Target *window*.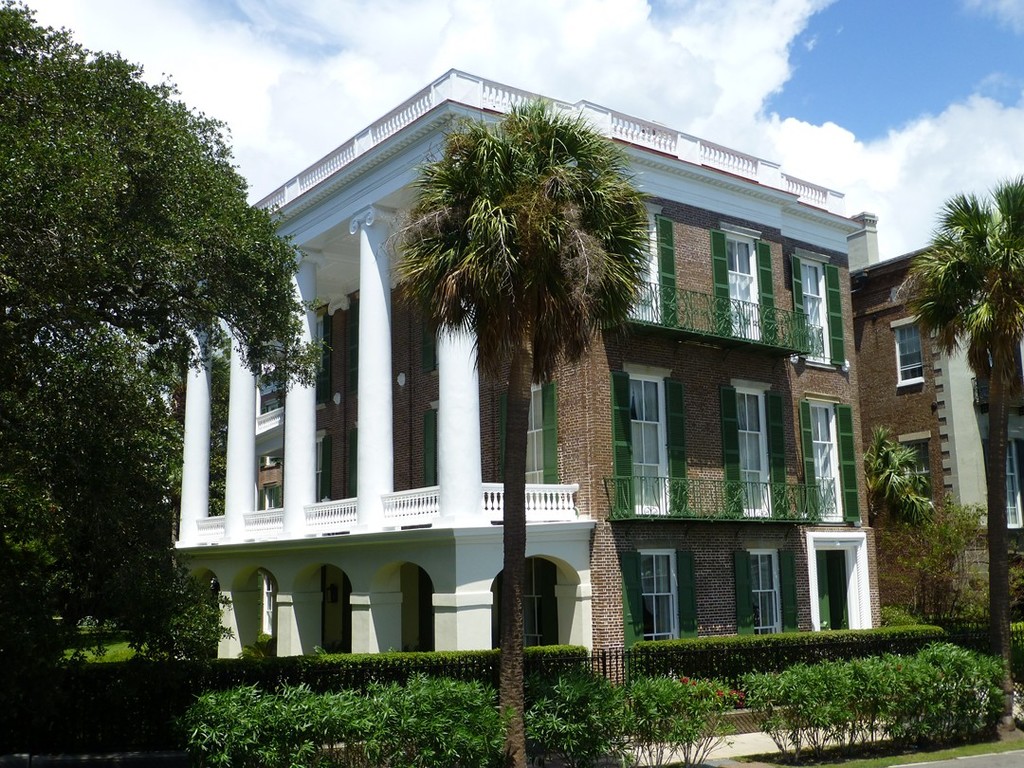
Target region: select_region(888, 320, 925, 389).
